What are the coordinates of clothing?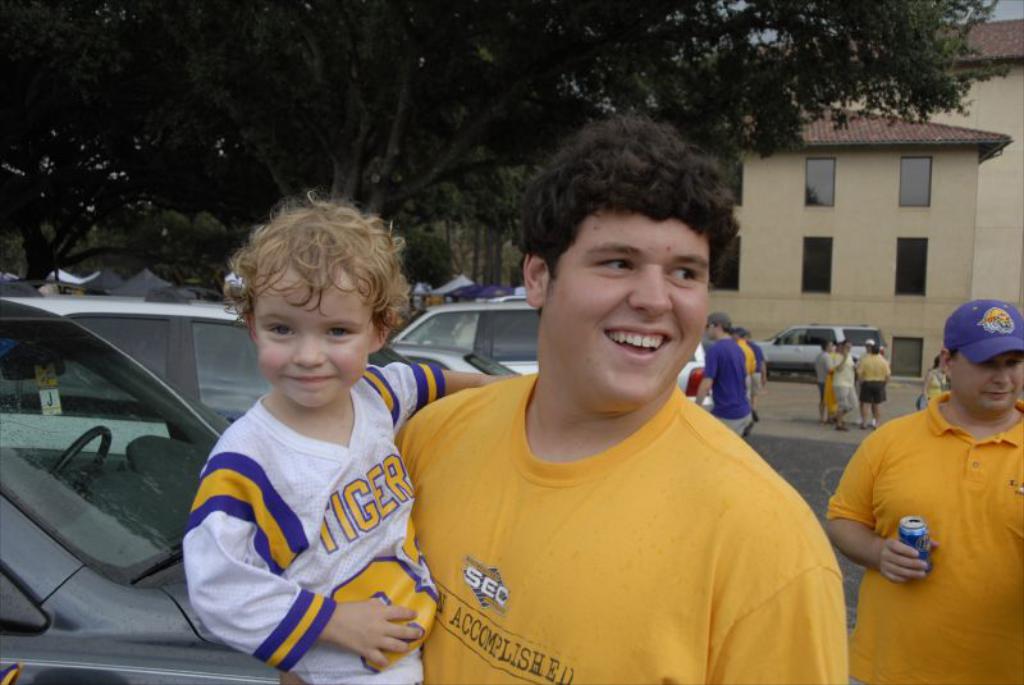
l=931, t=370, r=948, b=394.
